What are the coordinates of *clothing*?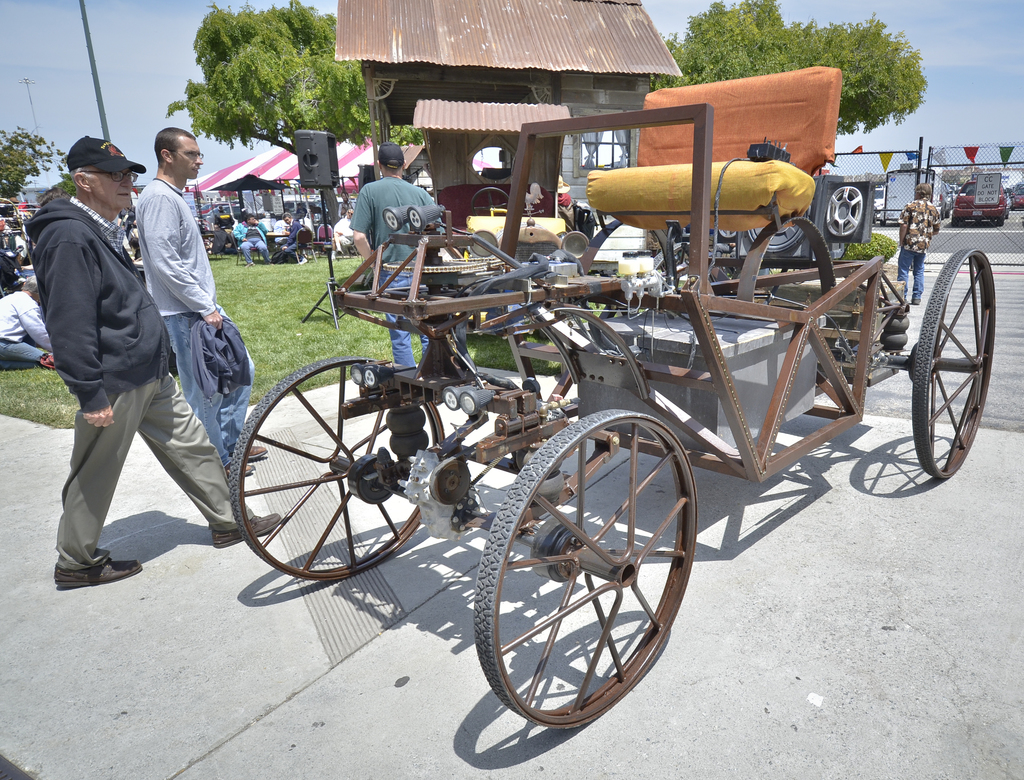
24:193:257:567.
